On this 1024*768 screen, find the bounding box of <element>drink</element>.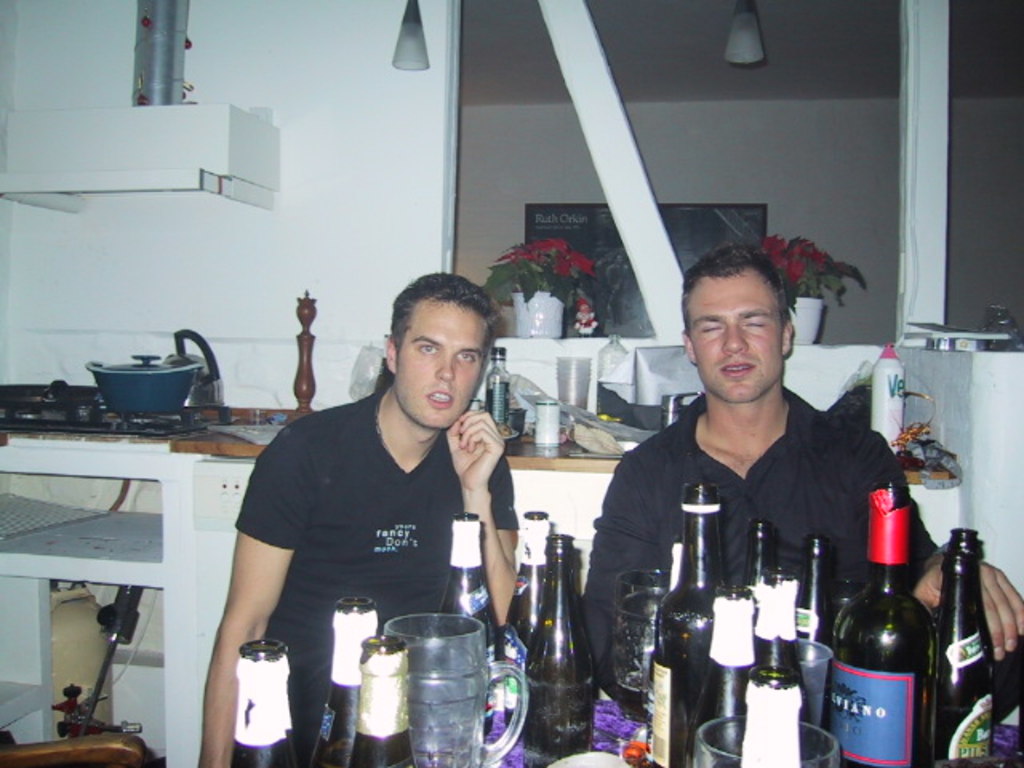
Bounding box: (left=827, top=554, right=955, bottom=758).
